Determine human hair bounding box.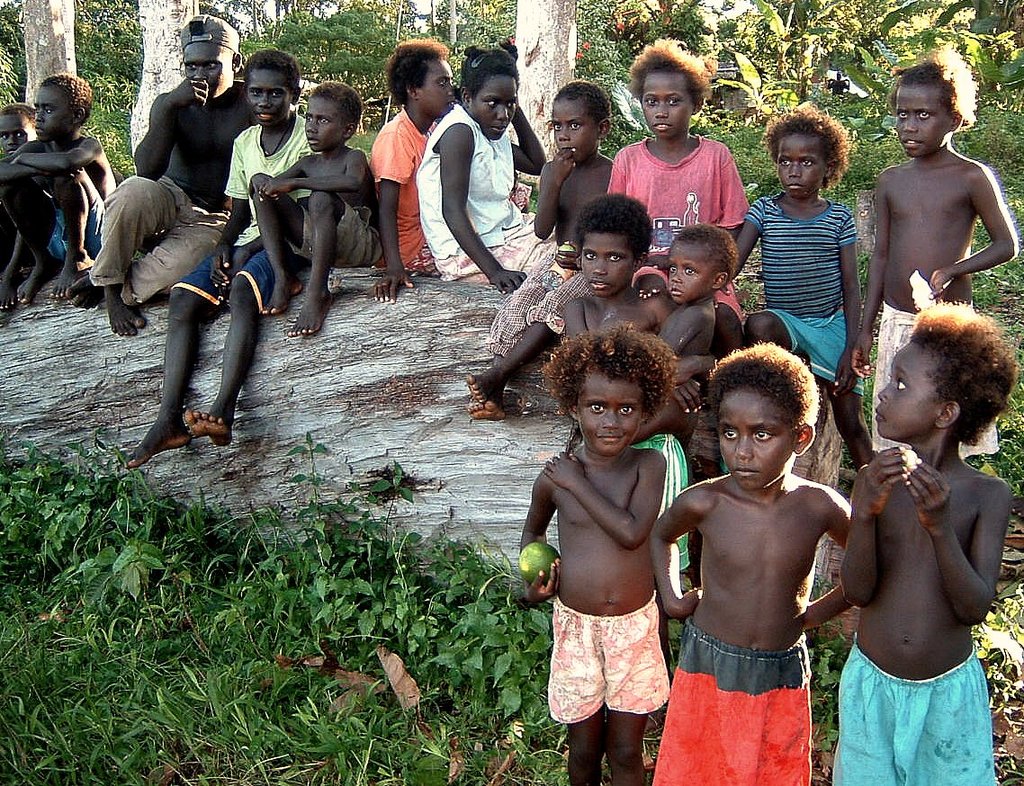
Determined: detection(707, 341, 822, 428).
